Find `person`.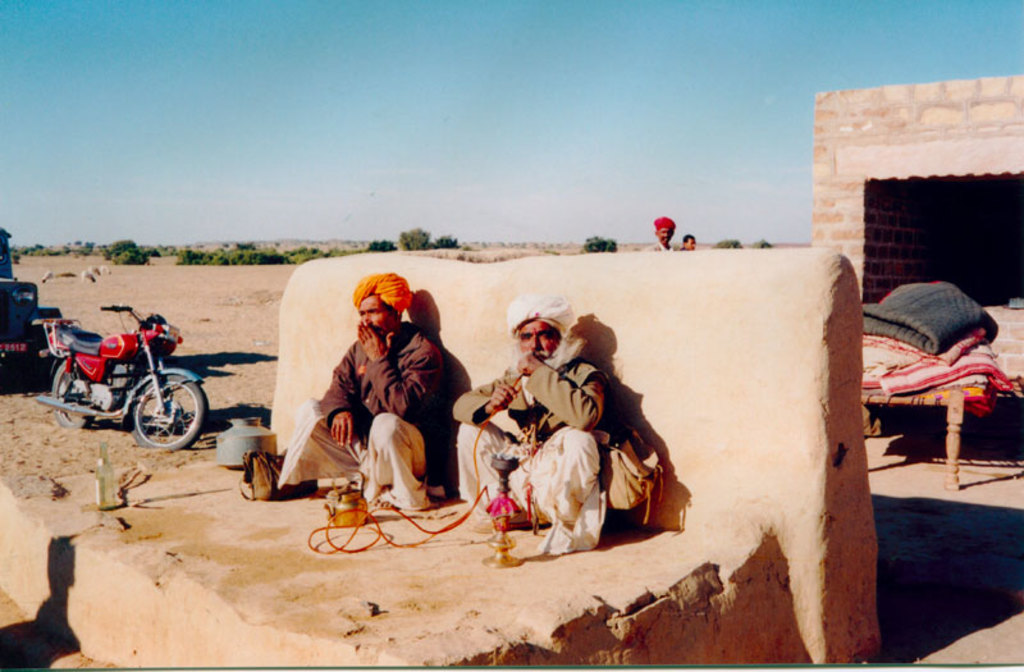
{"left": 678, "top": 232, "right": 699, "bottom": 248}.
